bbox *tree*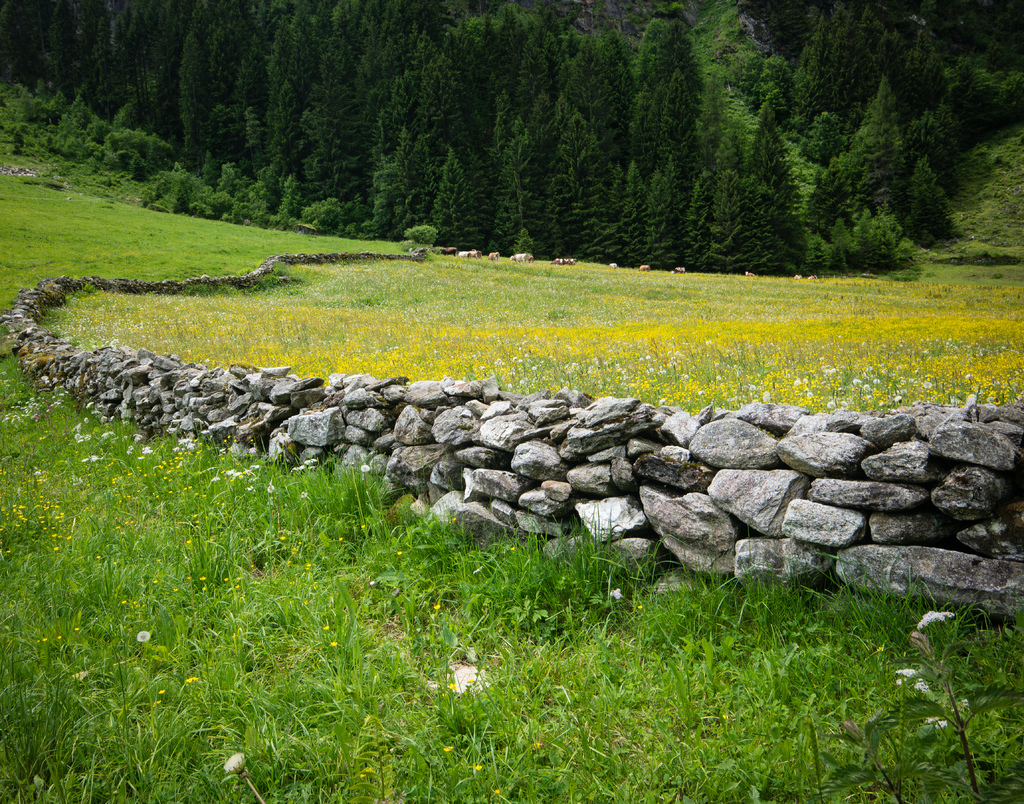
region(893, 103, 967, 193)
